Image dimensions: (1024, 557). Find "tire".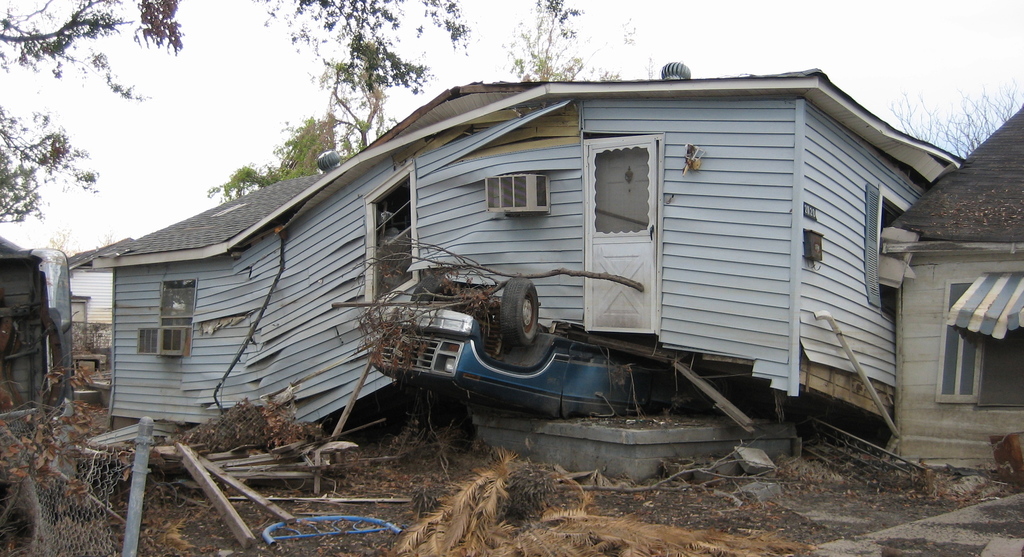
[left=408, top=274, right=444, bottom=304].
